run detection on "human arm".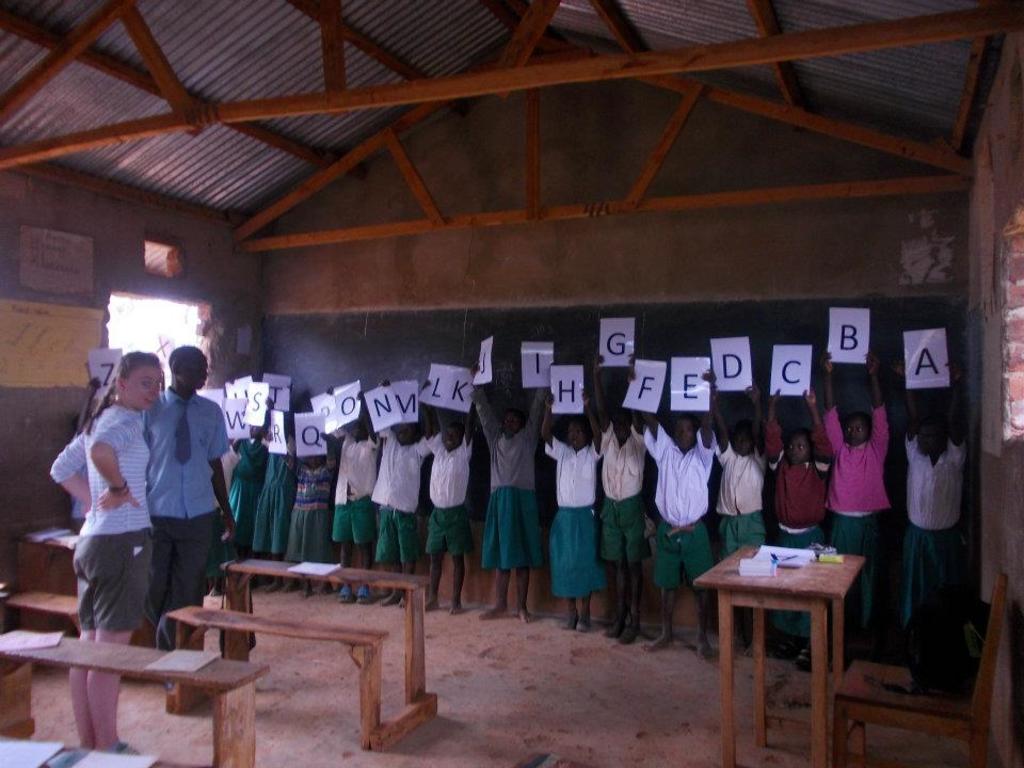
Result: Rect(589, 390, 604, 462).
